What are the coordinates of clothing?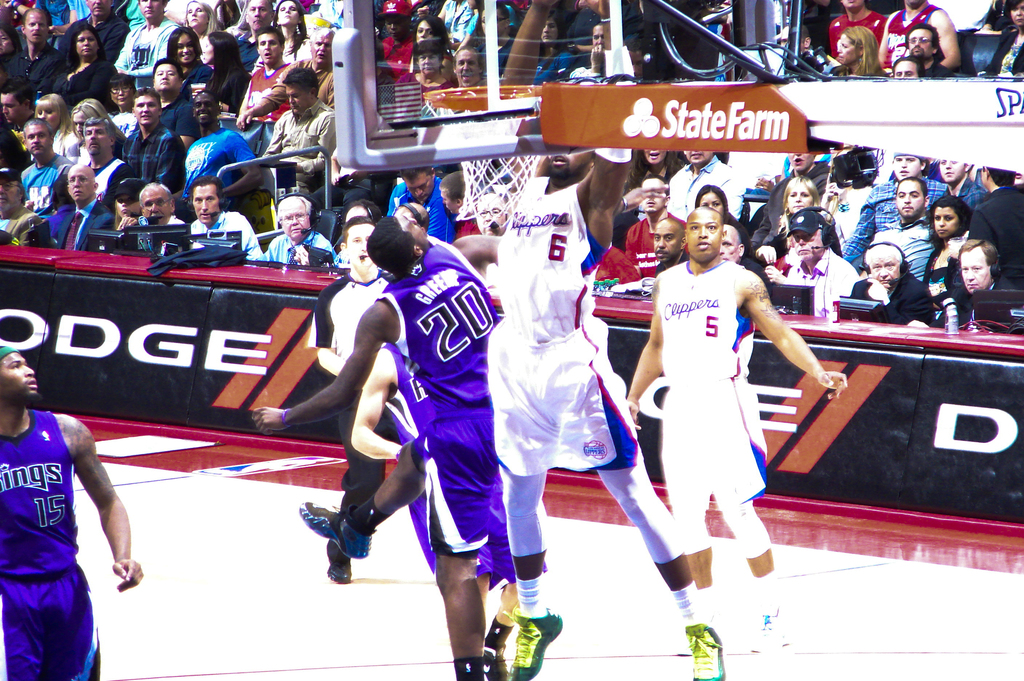
{"left": 968, "top": 175, "right": 1023, "bottom": 290}.
